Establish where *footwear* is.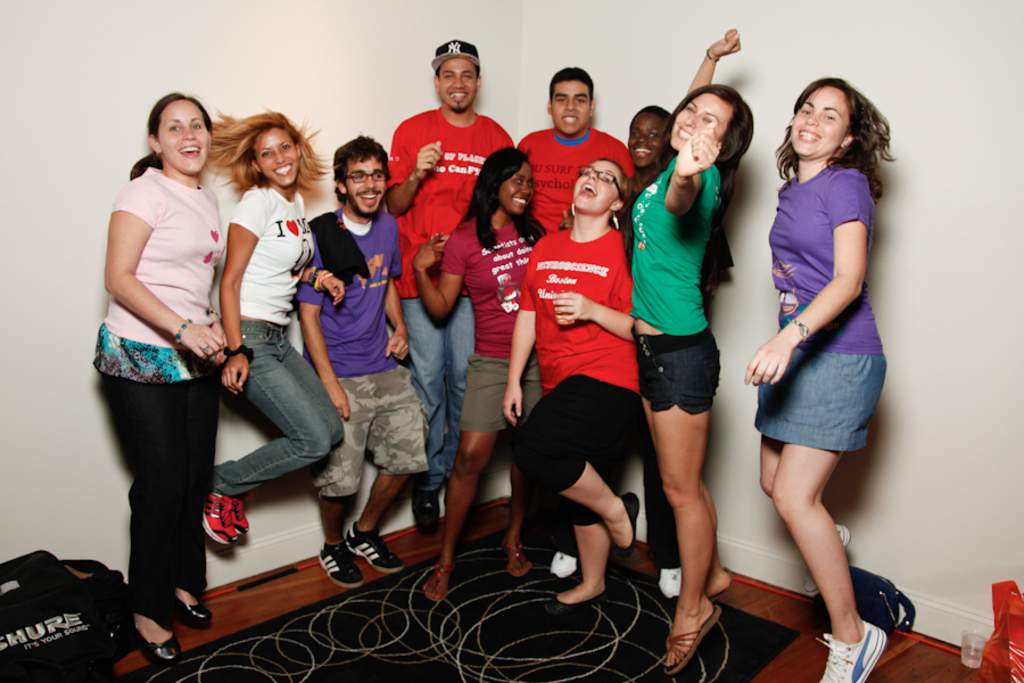
Established at crop(132, 619, 181, 661).
